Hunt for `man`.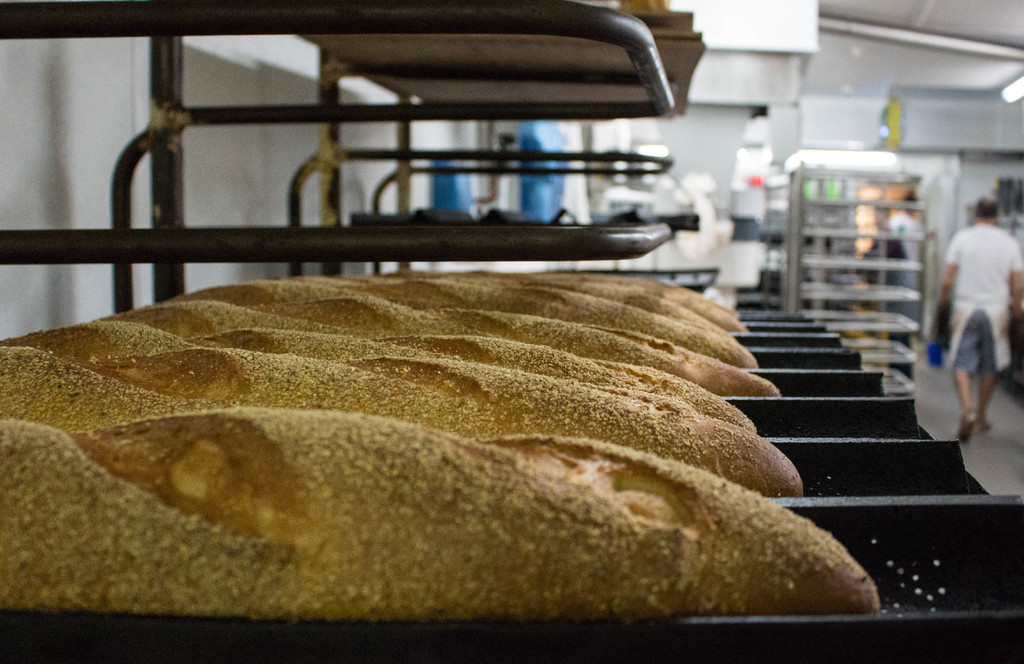
Hunted down at box=[881, 183, 929, 330].
